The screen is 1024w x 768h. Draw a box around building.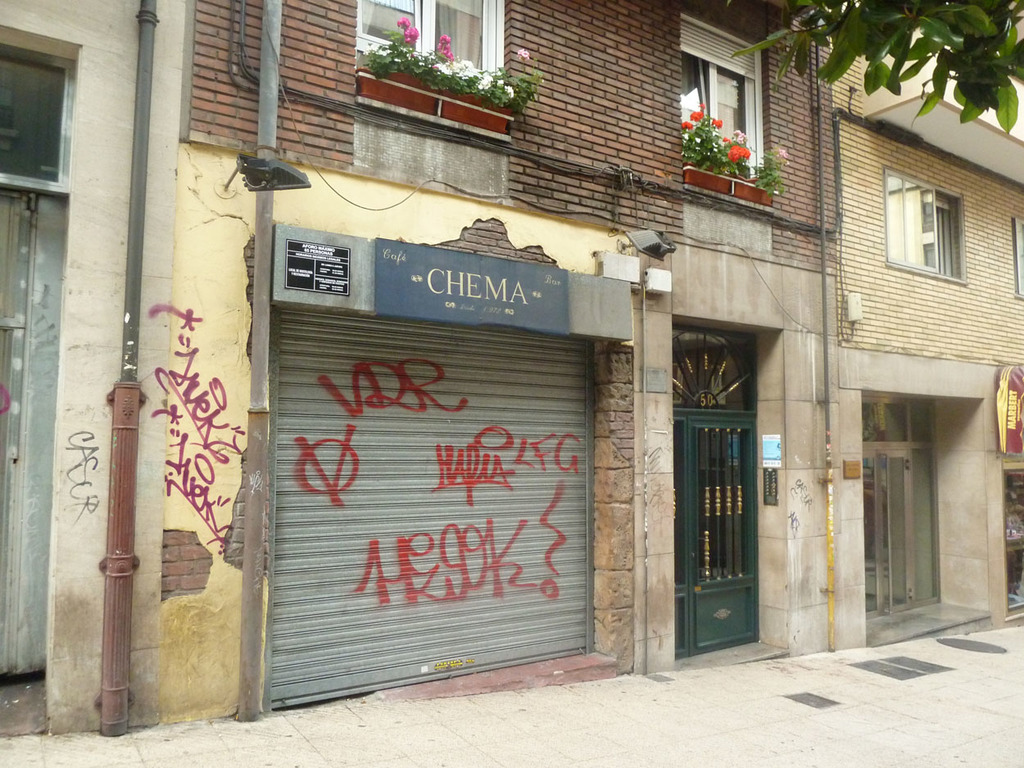
box=[0, 0, 1020, 739].
